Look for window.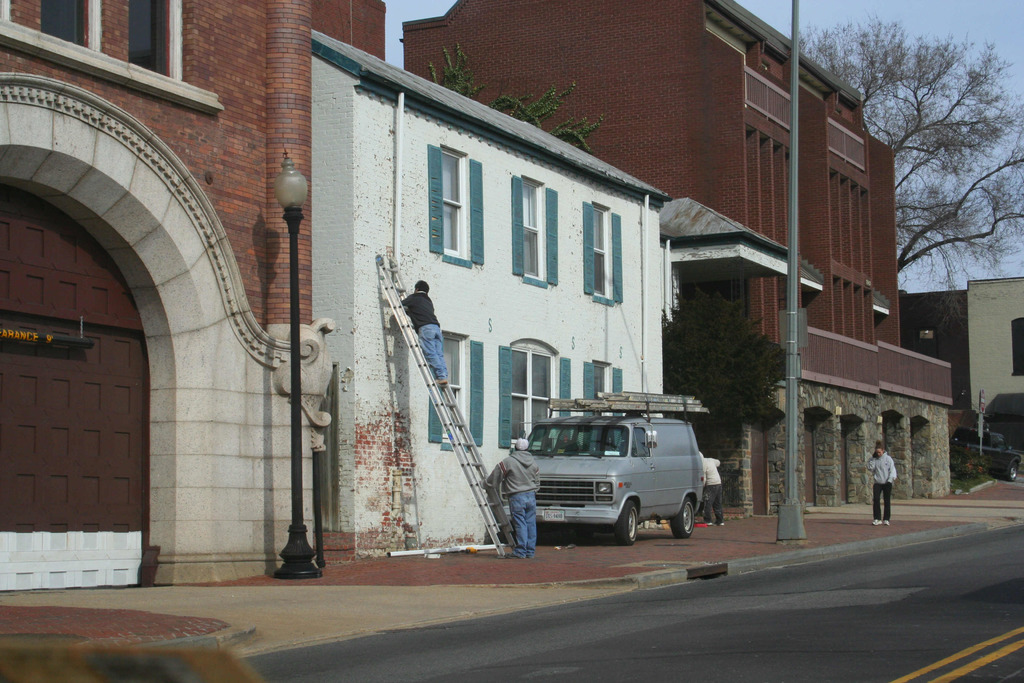
Found: <bbox>424, 142, 483, 264</bbox>.
